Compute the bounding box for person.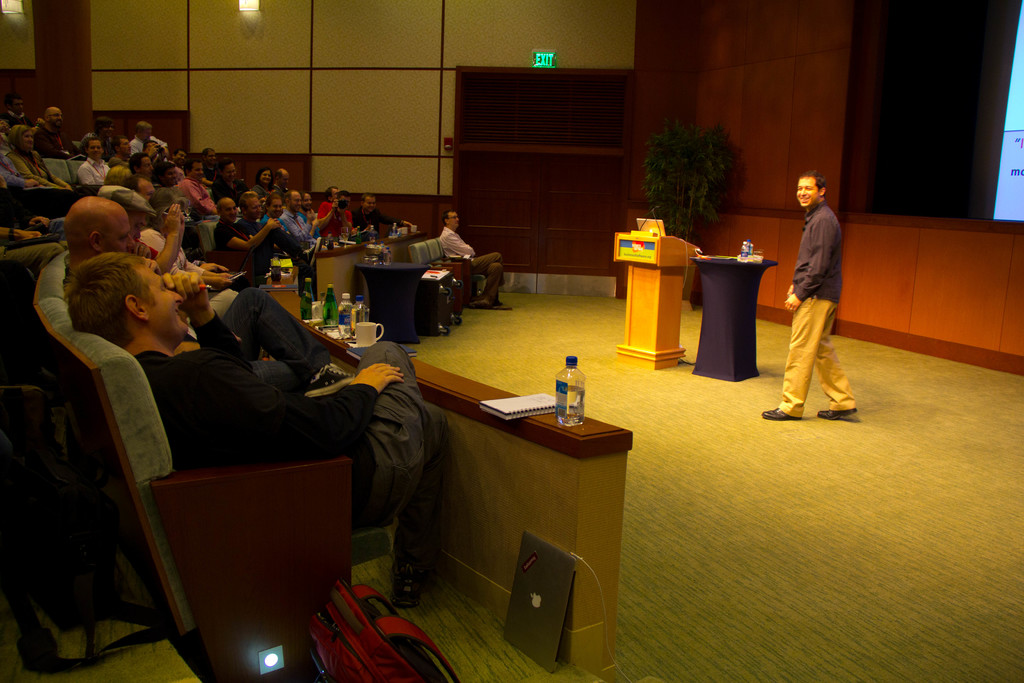
[336,191,360,242].
